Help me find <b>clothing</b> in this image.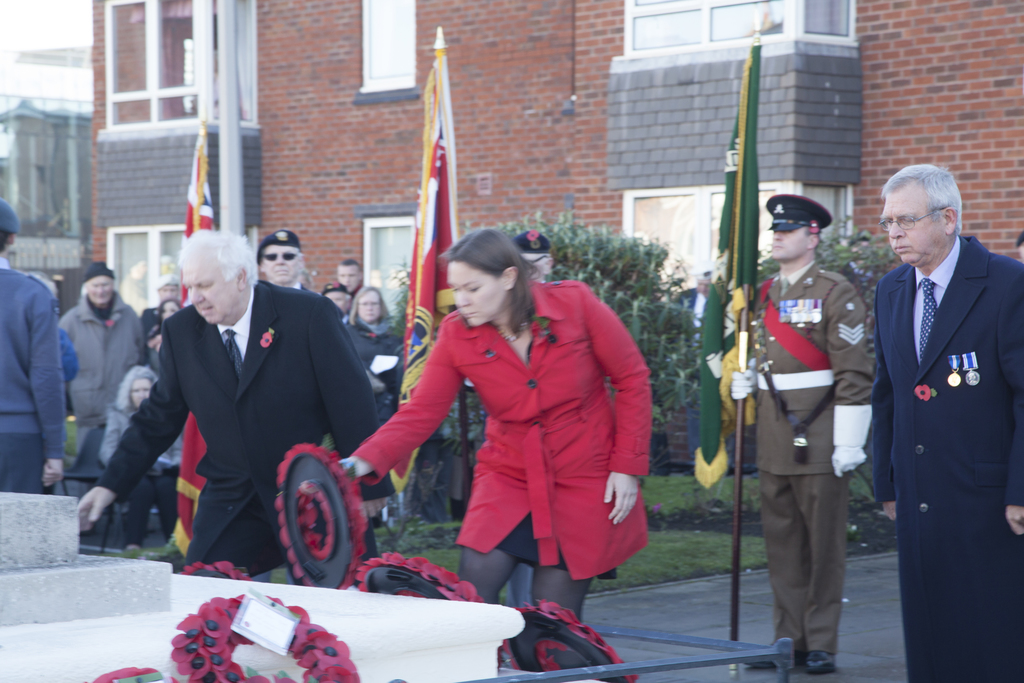
Found it: x1=667 y1=286 x2=708 y2=461.
